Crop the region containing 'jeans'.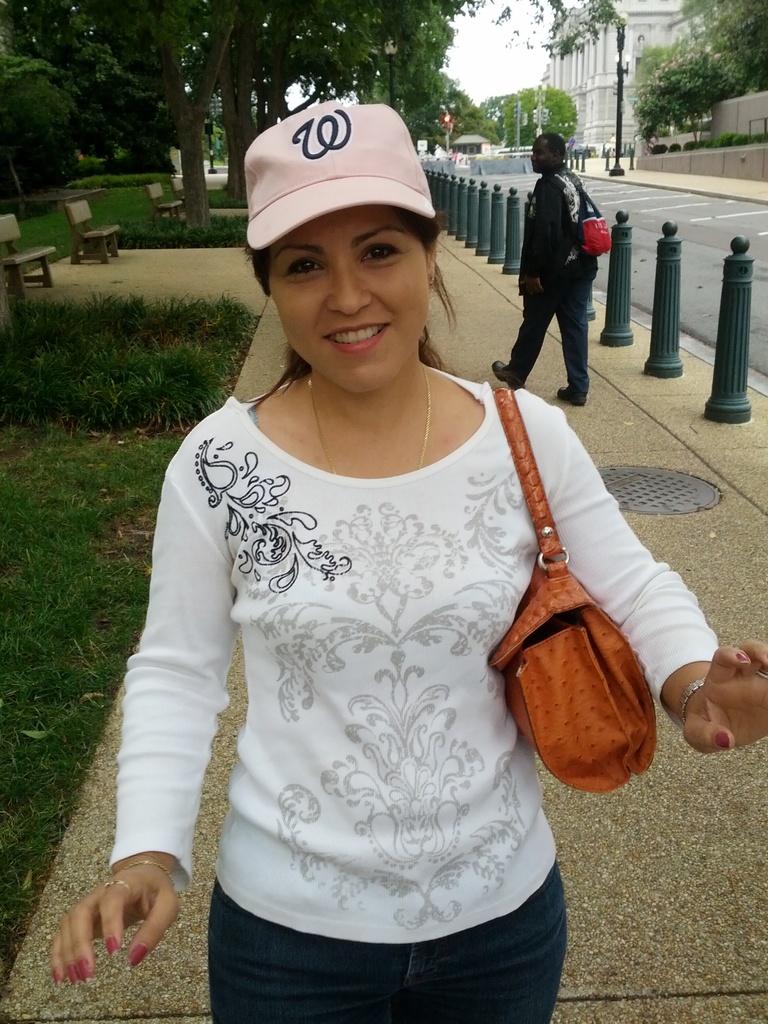
Crop region: rect(502, 265, 598, 397).
